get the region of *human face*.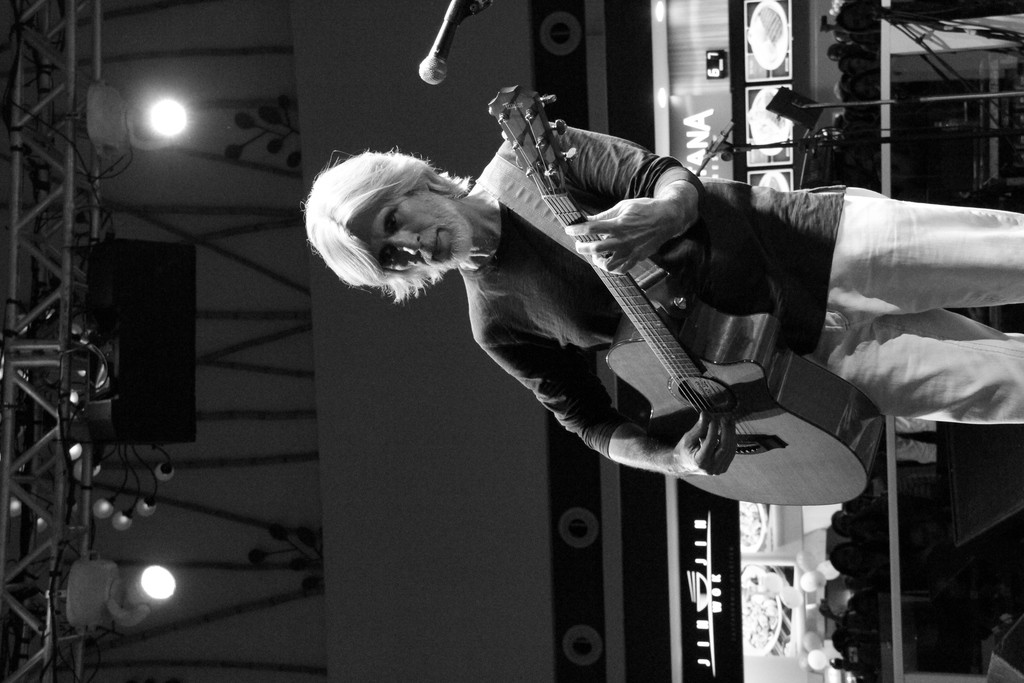
x1=351 y1=188 x2=467 y2=265.
